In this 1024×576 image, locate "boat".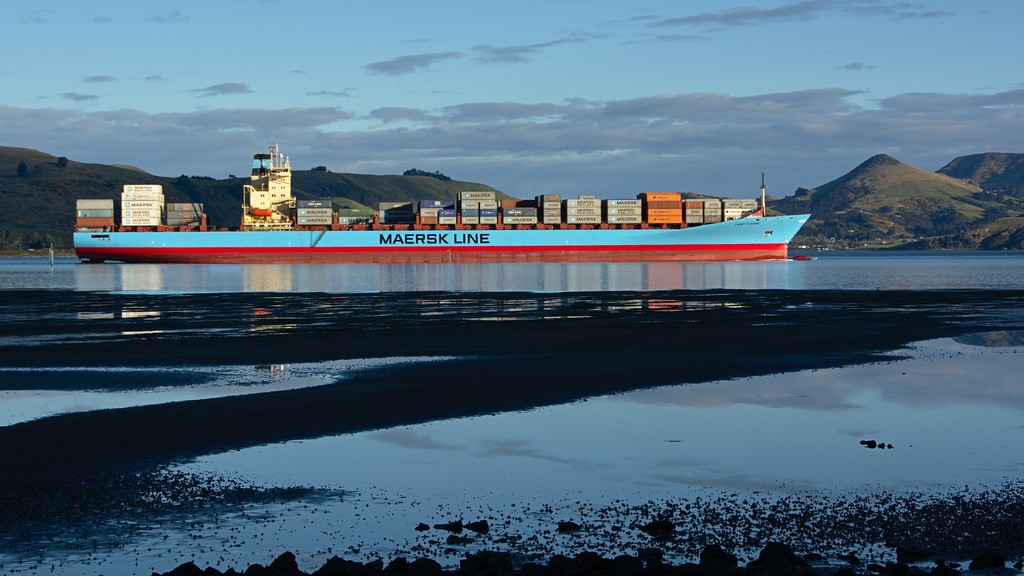
Bounding box: bbox(70, 134, 861, 282).
